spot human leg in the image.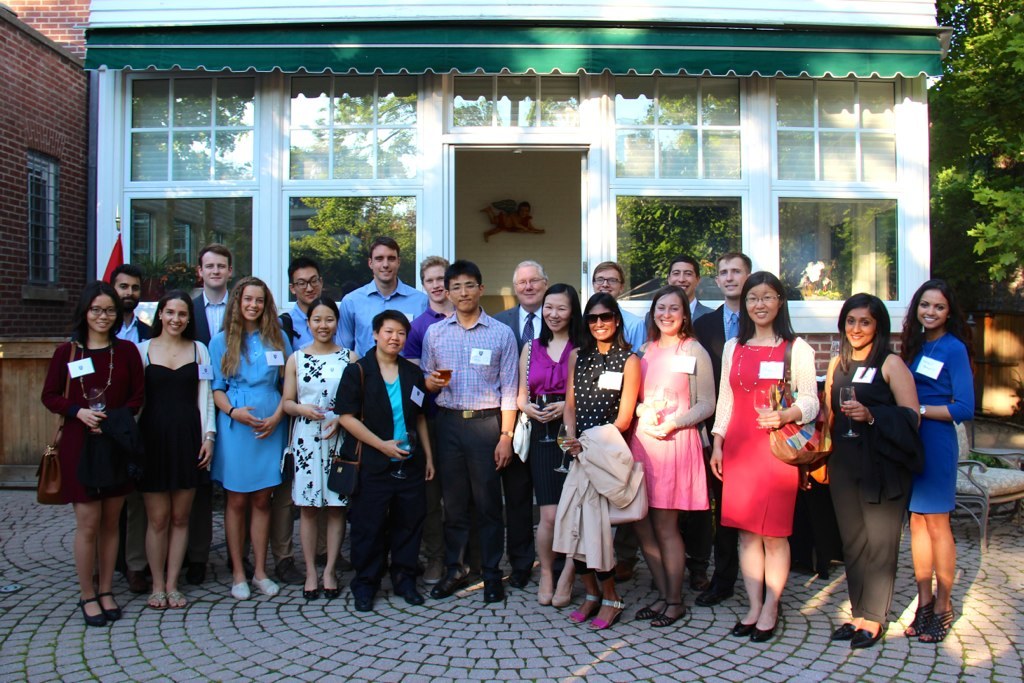
human leg found at left=919, top=286, right=950, bottom=328.
